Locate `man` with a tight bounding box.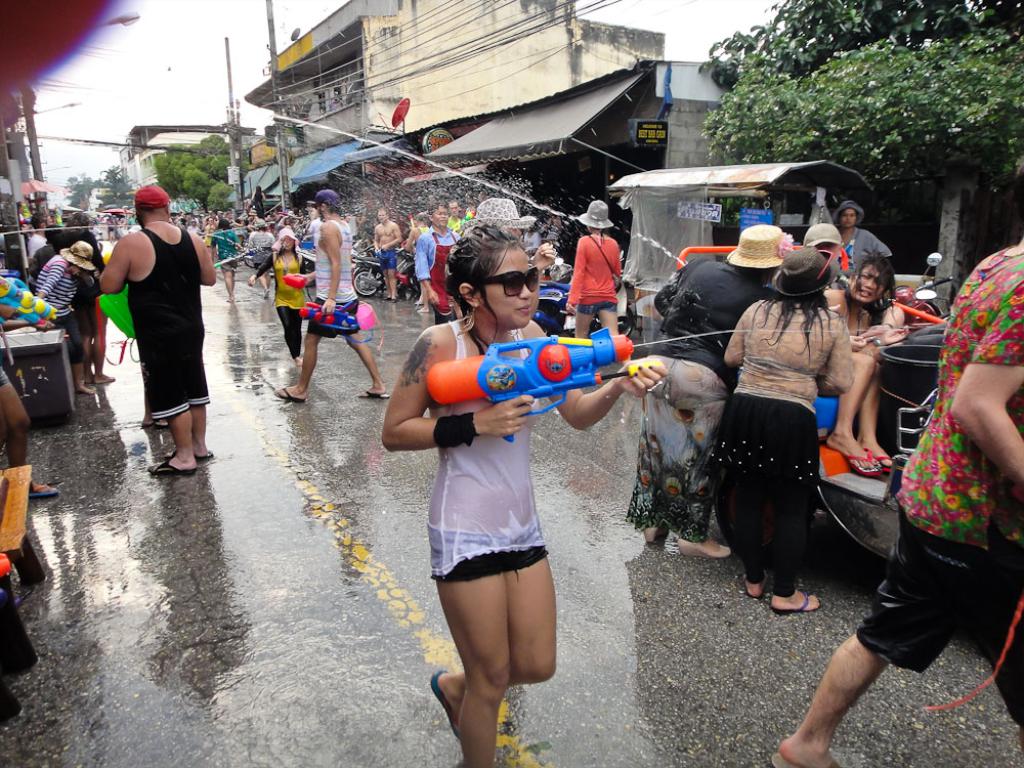
(left=88, top=188, right=212, bottom=482).
